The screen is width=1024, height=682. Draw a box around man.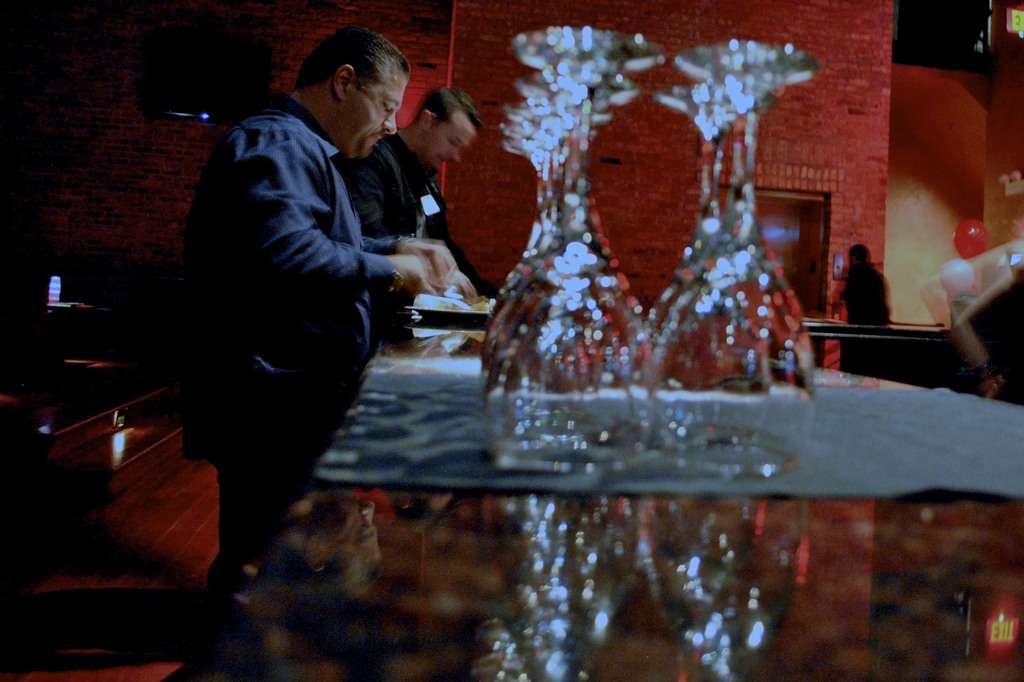
849, 246, 898, 325.
